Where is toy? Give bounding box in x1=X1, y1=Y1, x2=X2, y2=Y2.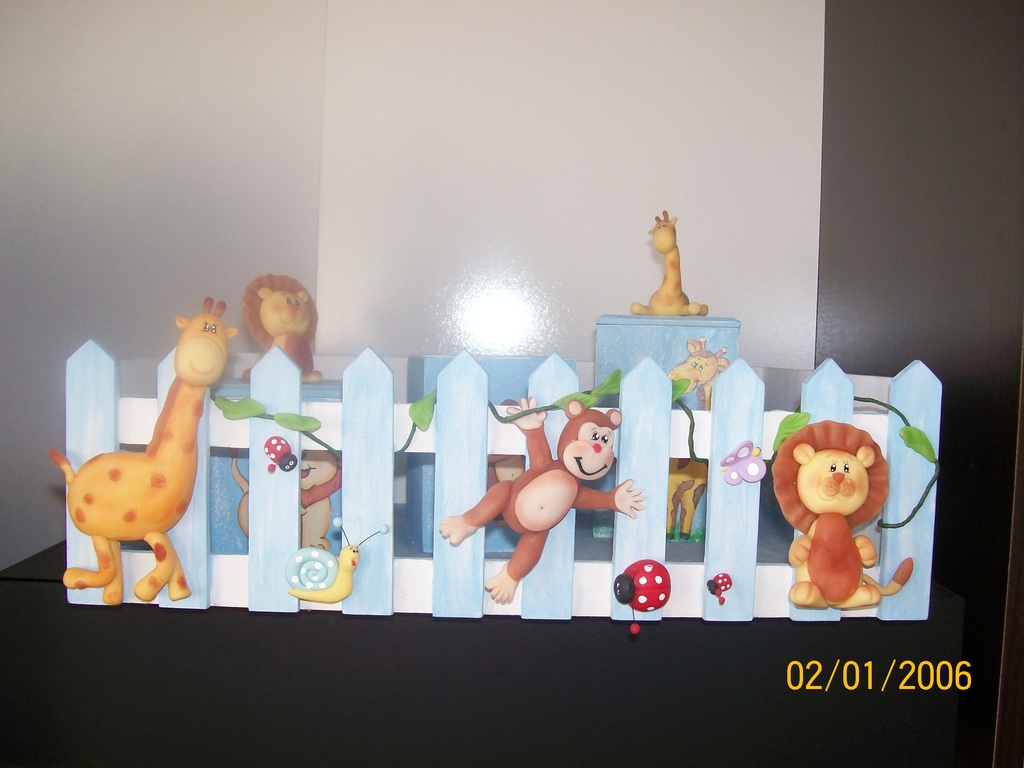
x1=784, y1=418, x2=897, y2=619.
